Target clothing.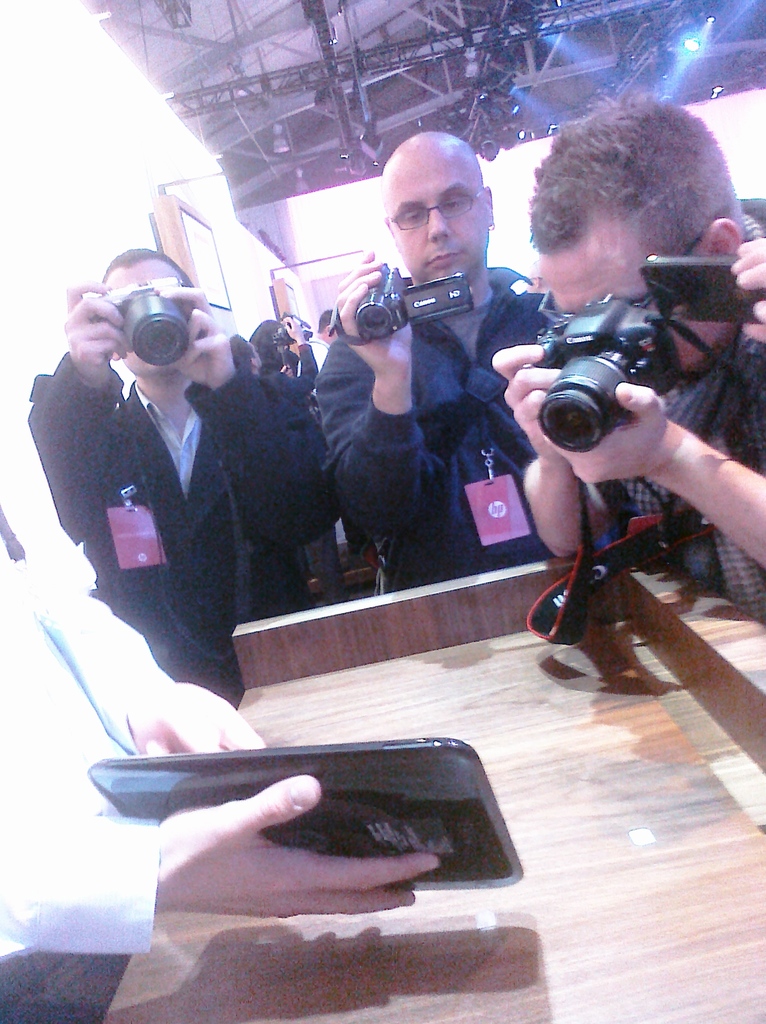
Target region: {"left": 240, "top": 372, "right": 332, "bottom": 596}.
